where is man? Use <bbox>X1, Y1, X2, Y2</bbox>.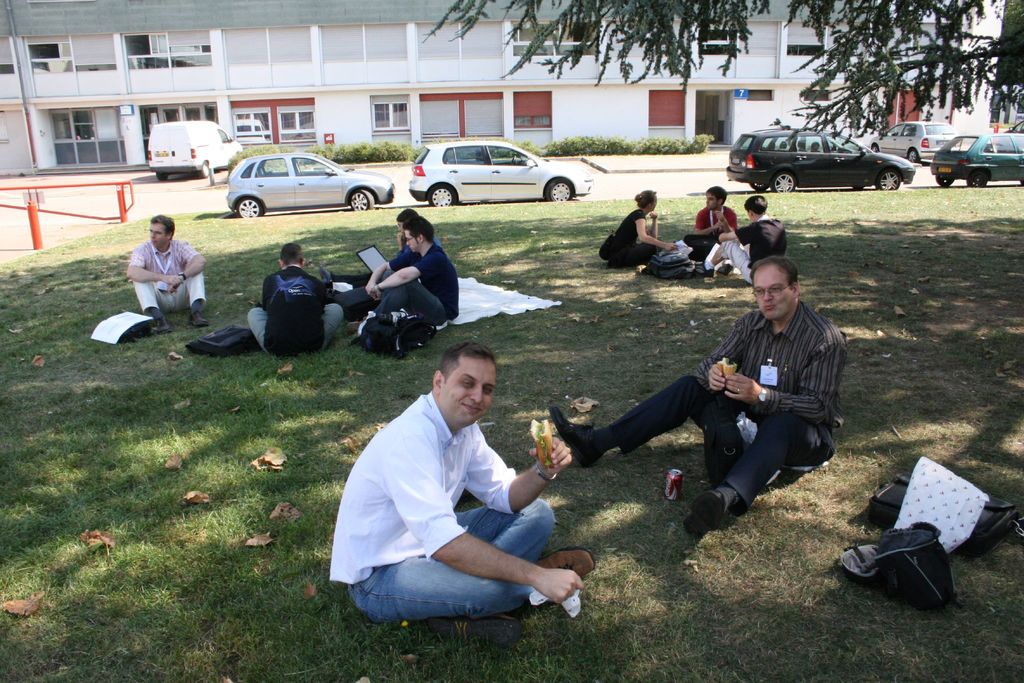
<bbox>328, 340, 596, 630</bbox>.
